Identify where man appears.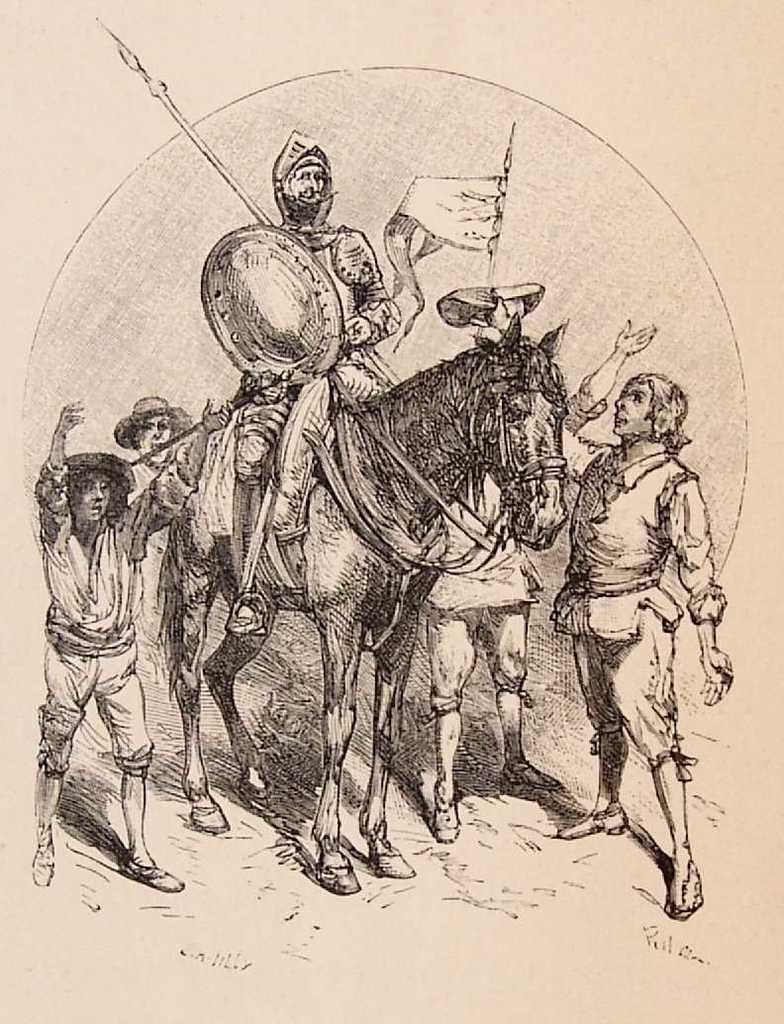
Appears at [224, 129, 401, 636].
